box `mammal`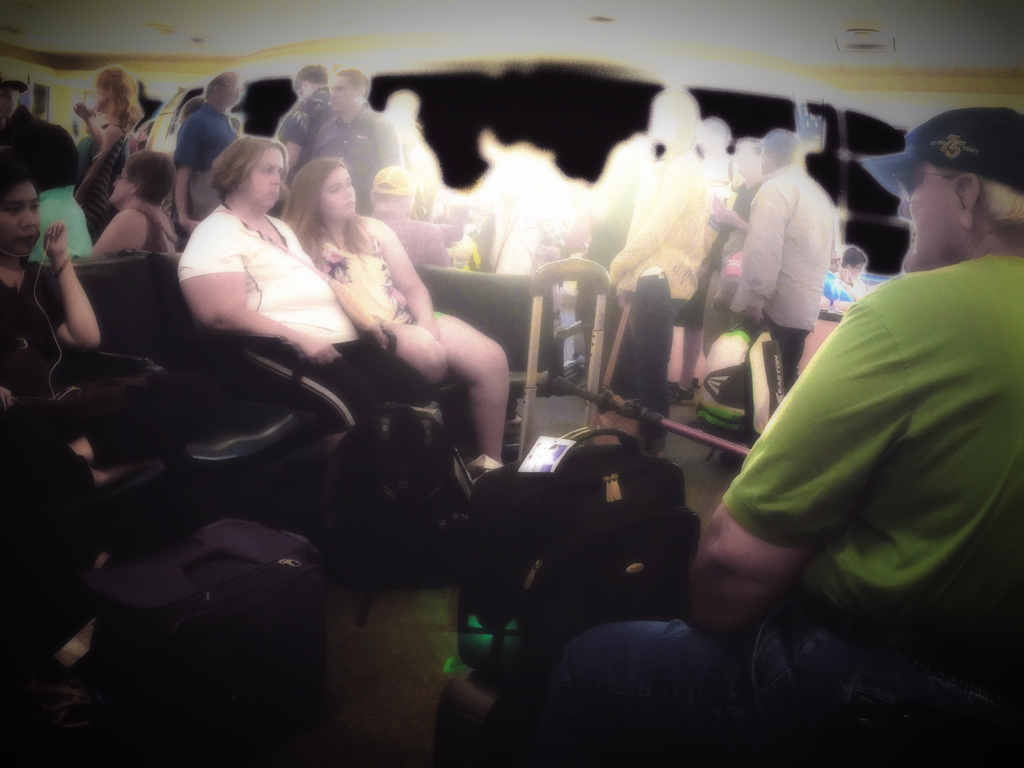
{"x1": 308, "y1": 66, "x2": 406, "y2": 217}
